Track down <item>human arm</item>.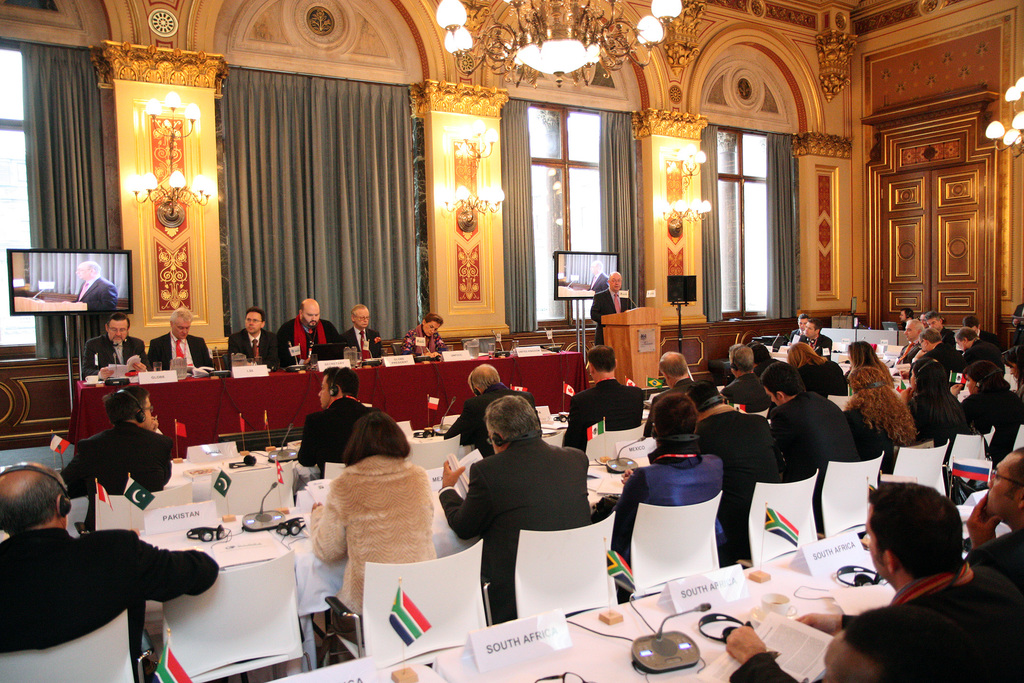
Tracked to box(145, 336, 161, 370).
